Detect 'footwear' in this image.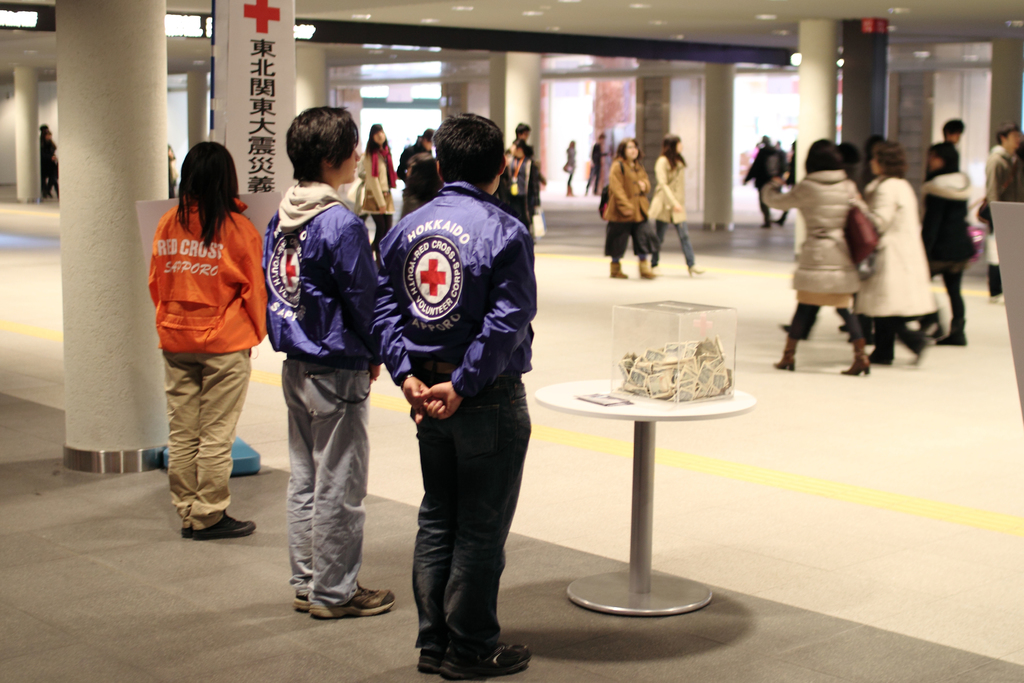
Detection: left=442, top=641, right=536, bottom=677.
